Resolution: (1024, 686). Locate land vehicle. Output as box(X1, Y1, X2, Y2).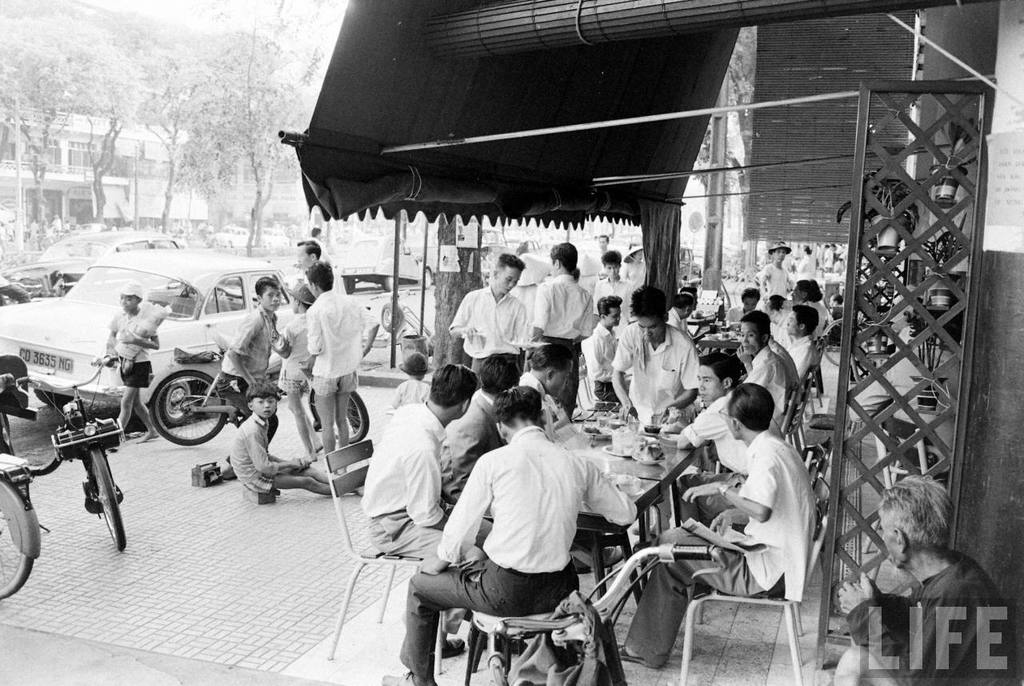
box(0, 354, 125, 601).
